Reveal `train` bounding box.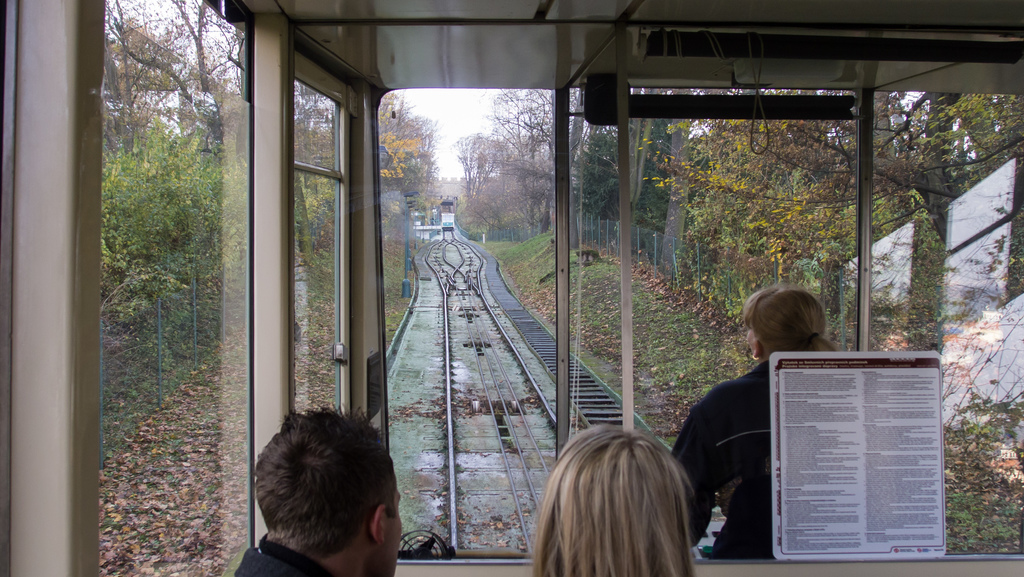
Revealed: bbox=(2, 0, 1023, 576).
